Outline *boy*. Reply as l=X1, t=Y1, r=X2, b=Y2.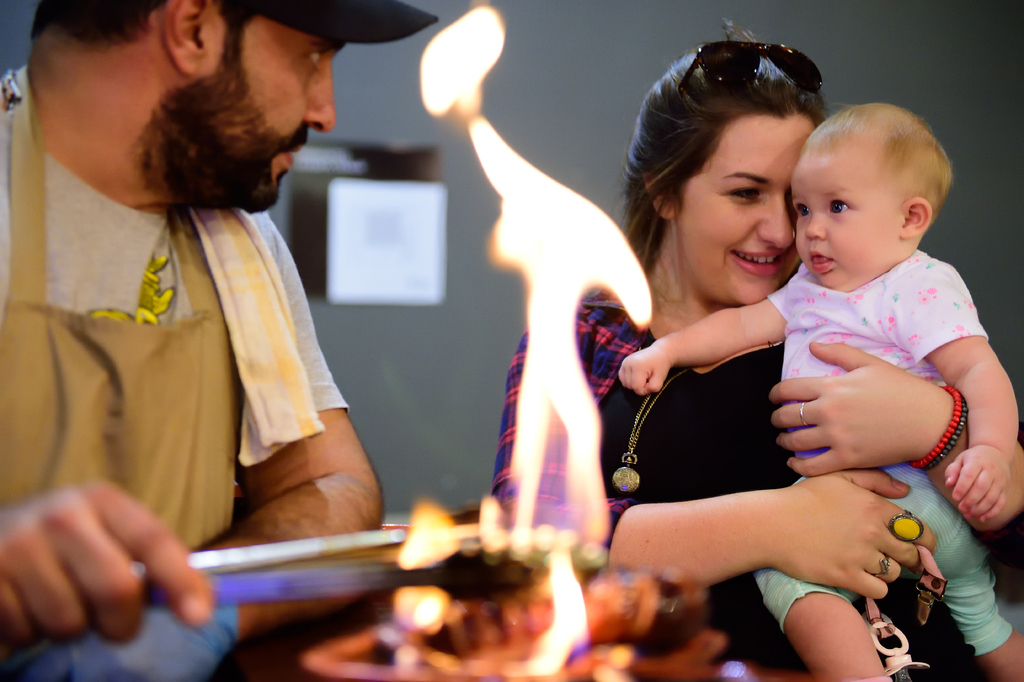
l=612, t=95, r=1023, b=681.
